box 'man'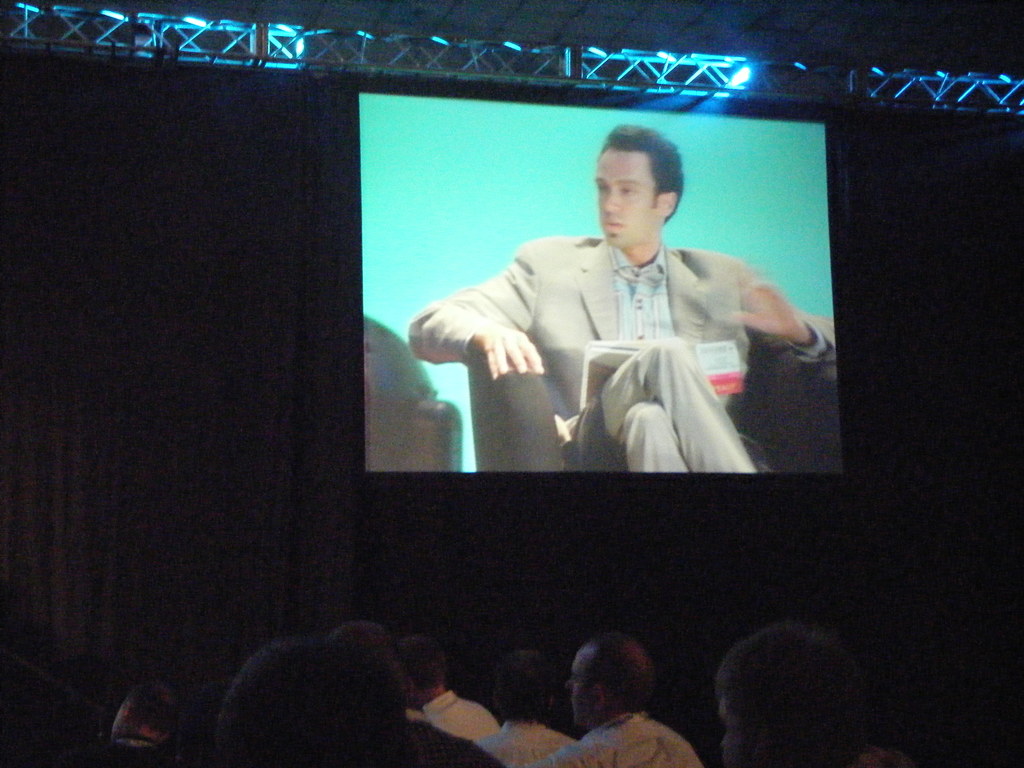
393:637:500:739
